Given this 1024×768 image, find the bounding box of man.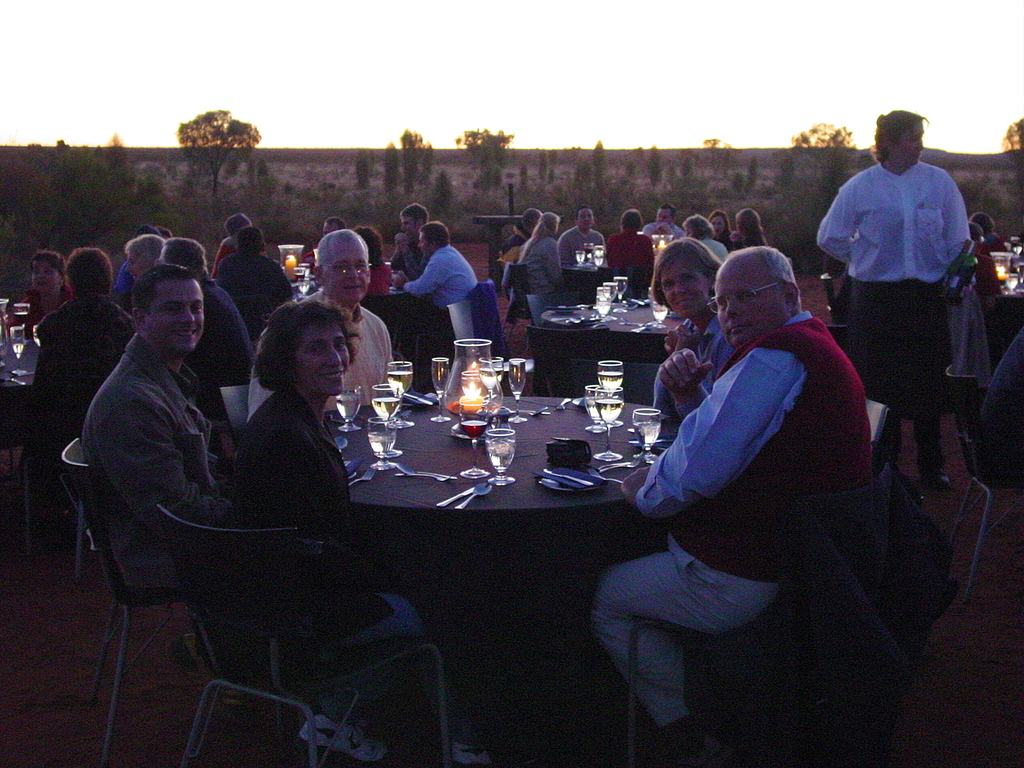
<bbox>592, 243, 876, 767</bbox>.
